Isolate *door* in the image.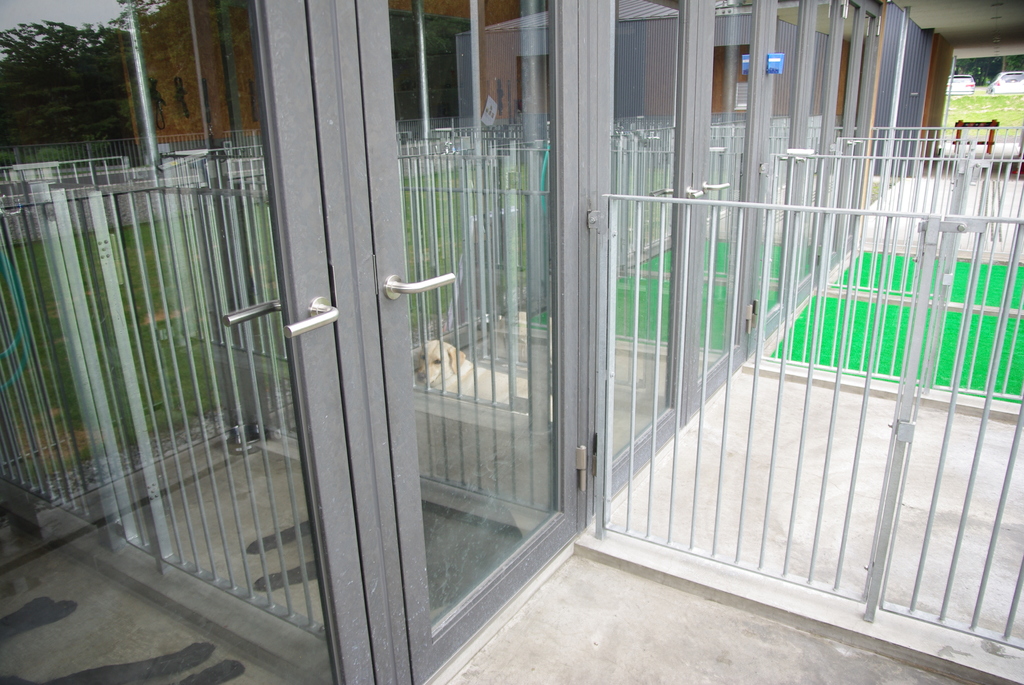
Isolated region: bbox=(596, 0, 699, 502).
